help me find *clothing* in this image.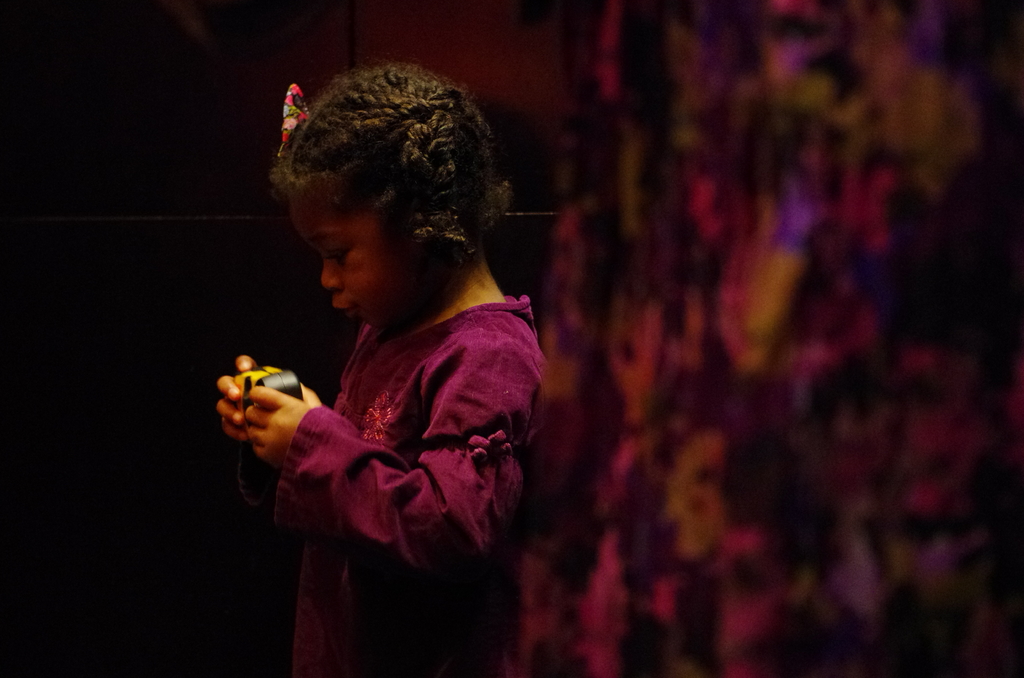
Found it: 292:295:547:675.
